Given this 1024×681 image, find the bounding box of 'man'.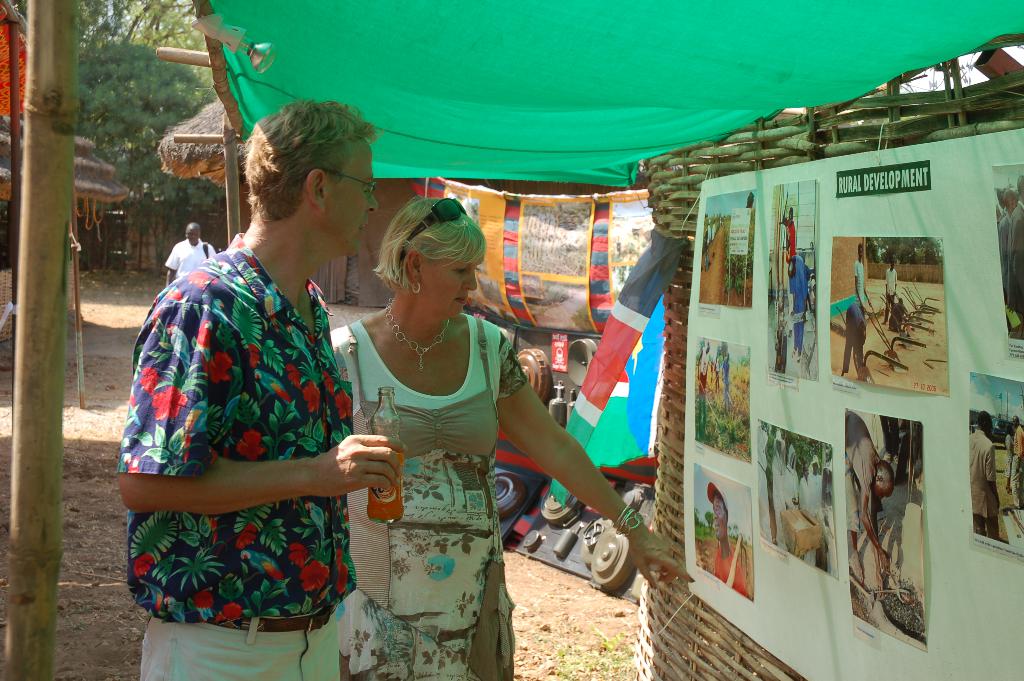
BBox(1009, 414, 1023, 513).
